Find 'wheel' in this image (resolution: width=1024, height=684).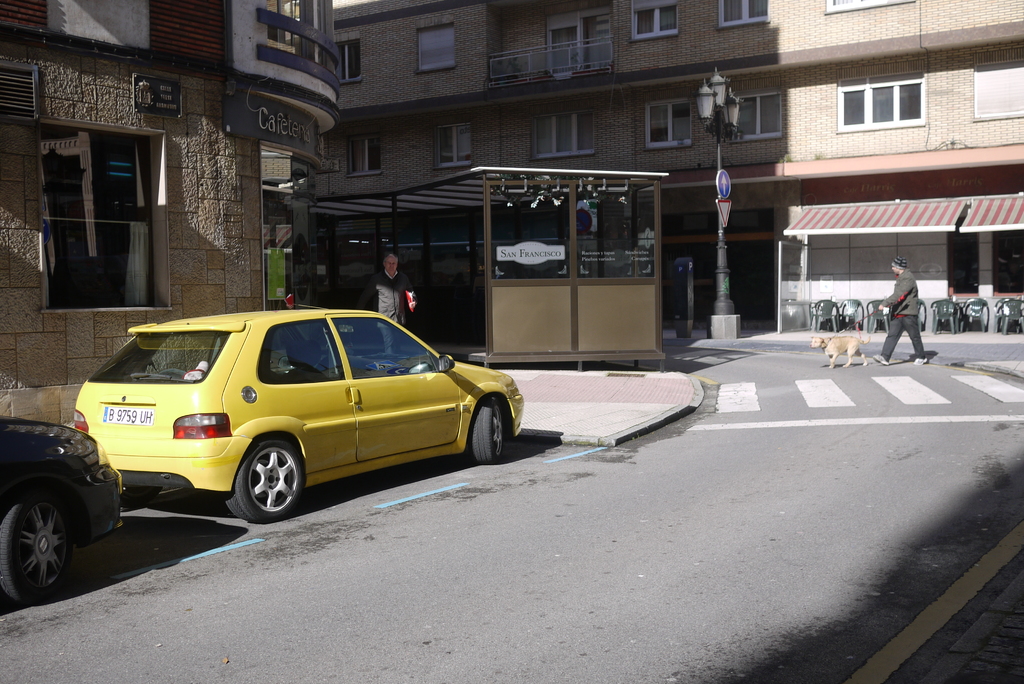
box(121, 488, 161, 510).
